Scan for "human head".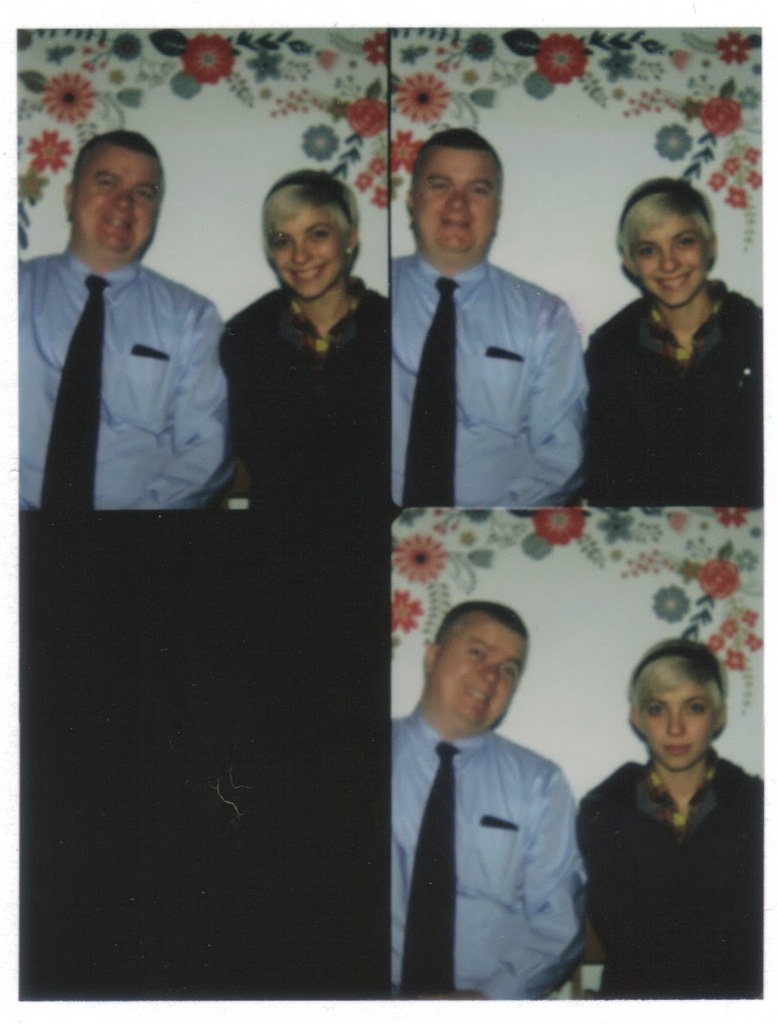
Scan result: bbox=(616, 178, 717, 308).
